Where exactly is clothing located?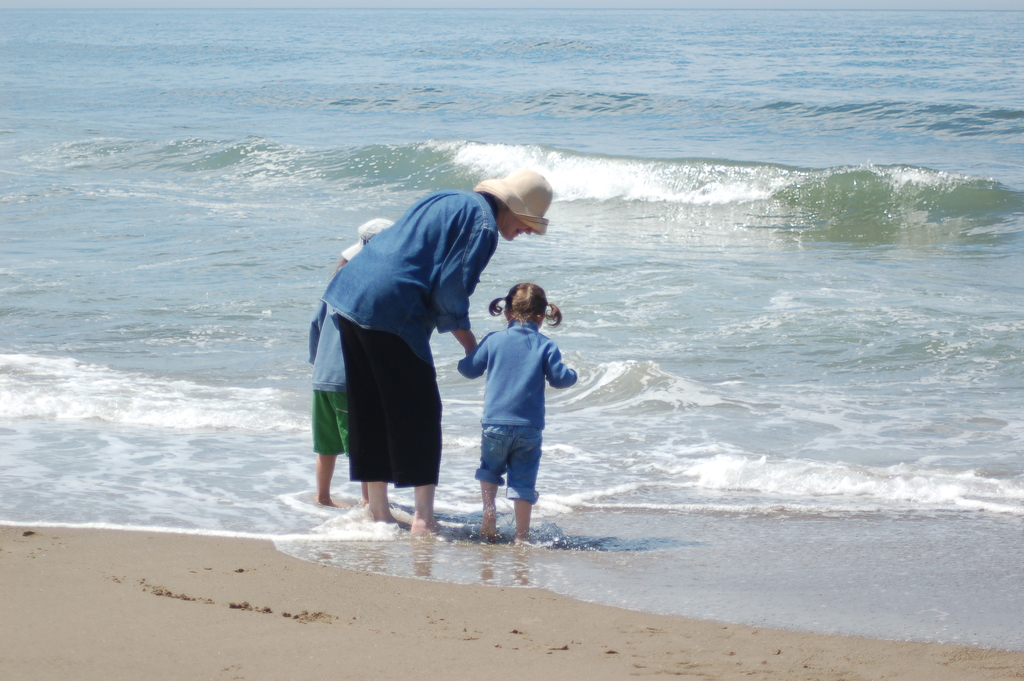
Its bounding box is BBox(457, 322, 578, 504).
